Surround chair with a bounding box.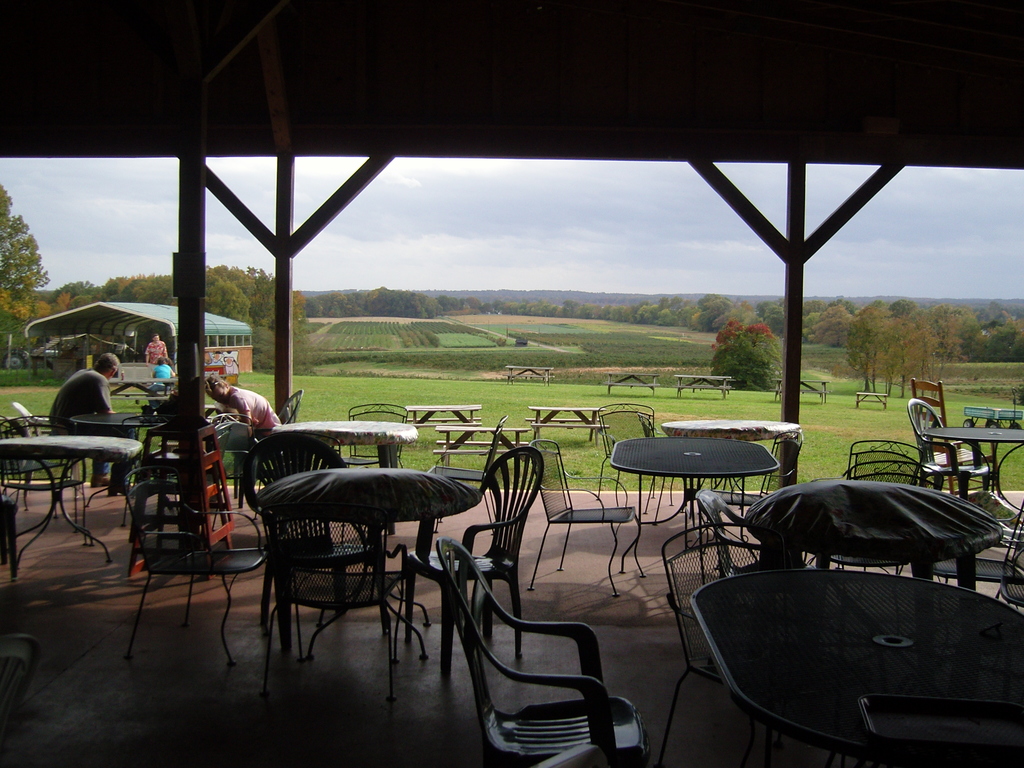
689 490 810 569.
